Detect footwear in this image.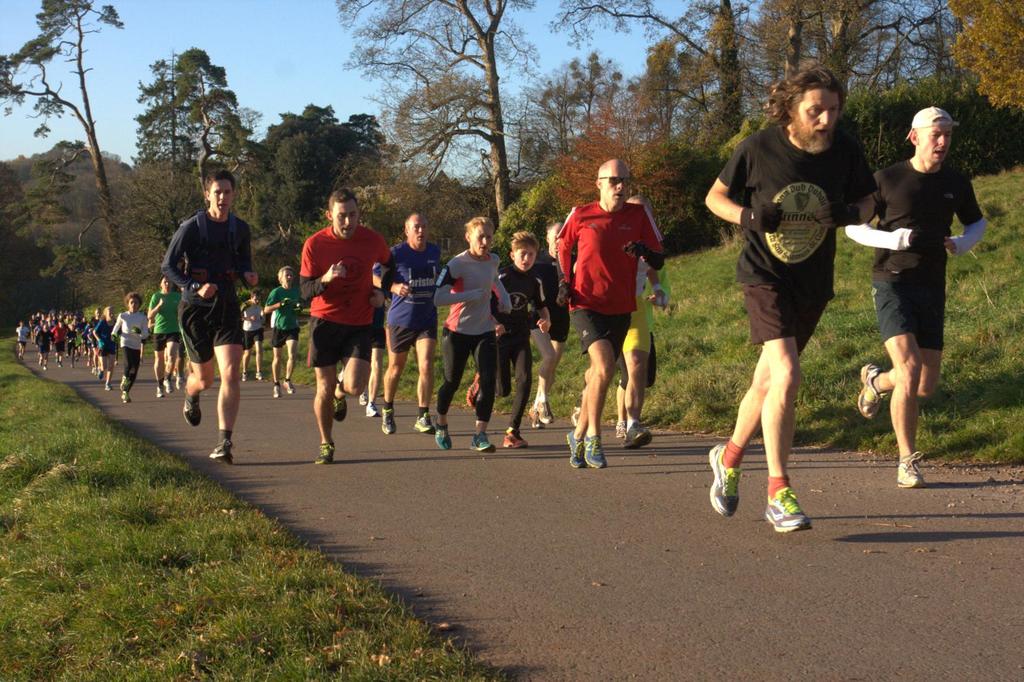
Detection: box(584, 430, 605, 469).
